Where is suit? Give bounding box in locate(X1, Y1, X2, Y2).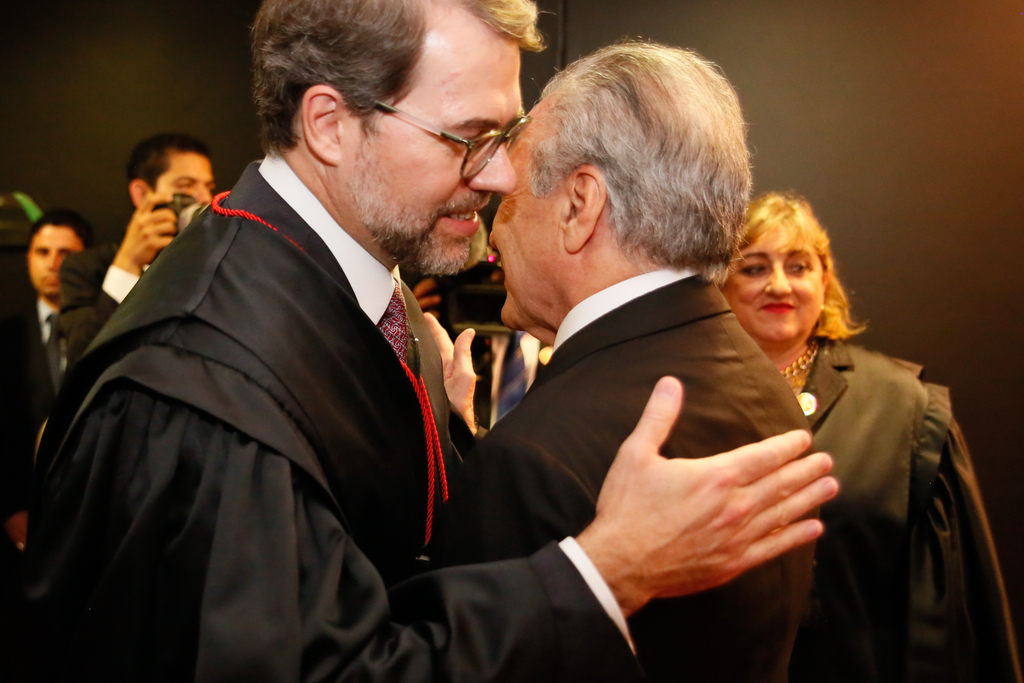
locate(60, 238, 138, 354).
